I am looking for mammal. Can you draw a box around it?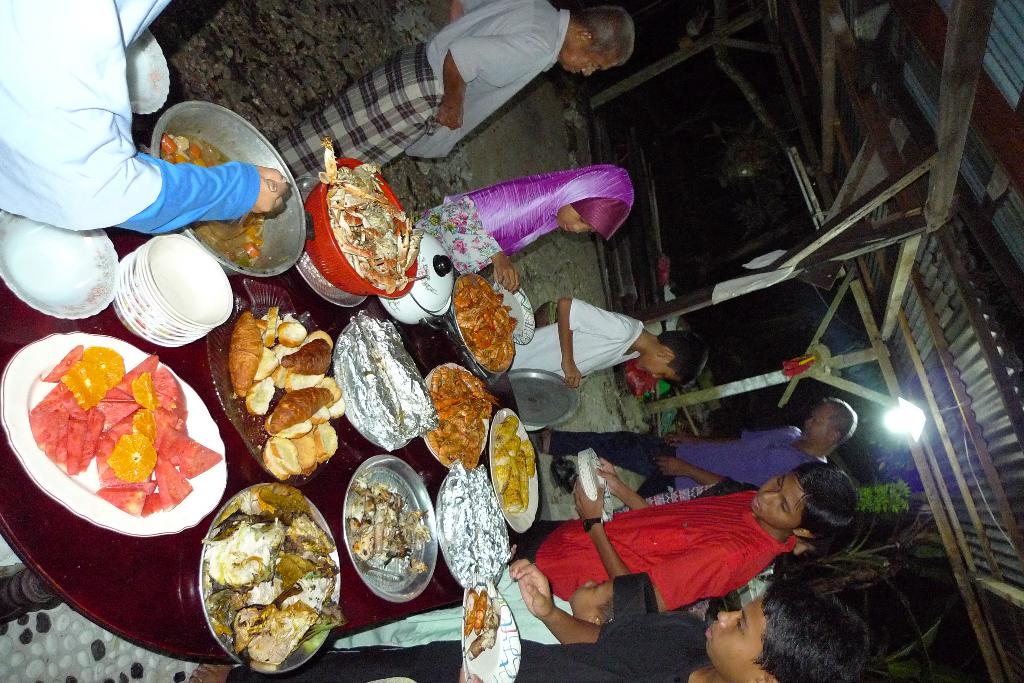
Sure, the bounding box is bbox=(275, 0, 638, 182).
